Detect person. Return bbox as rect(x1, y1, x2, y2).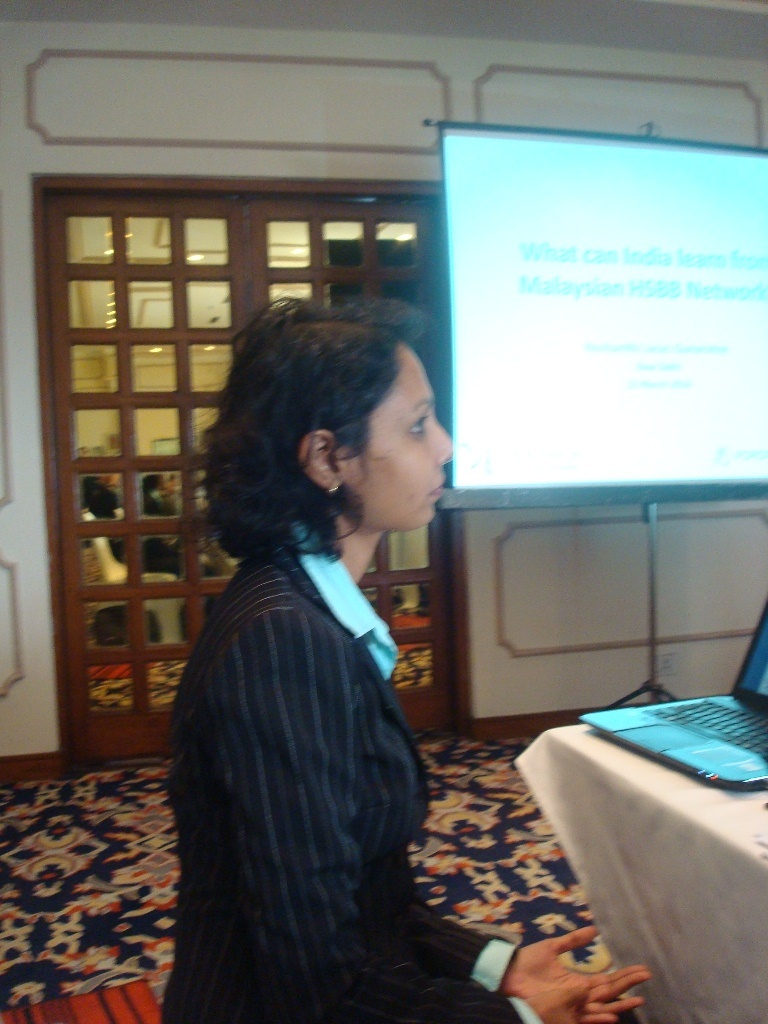
rect(145, 304, 478, 997).
